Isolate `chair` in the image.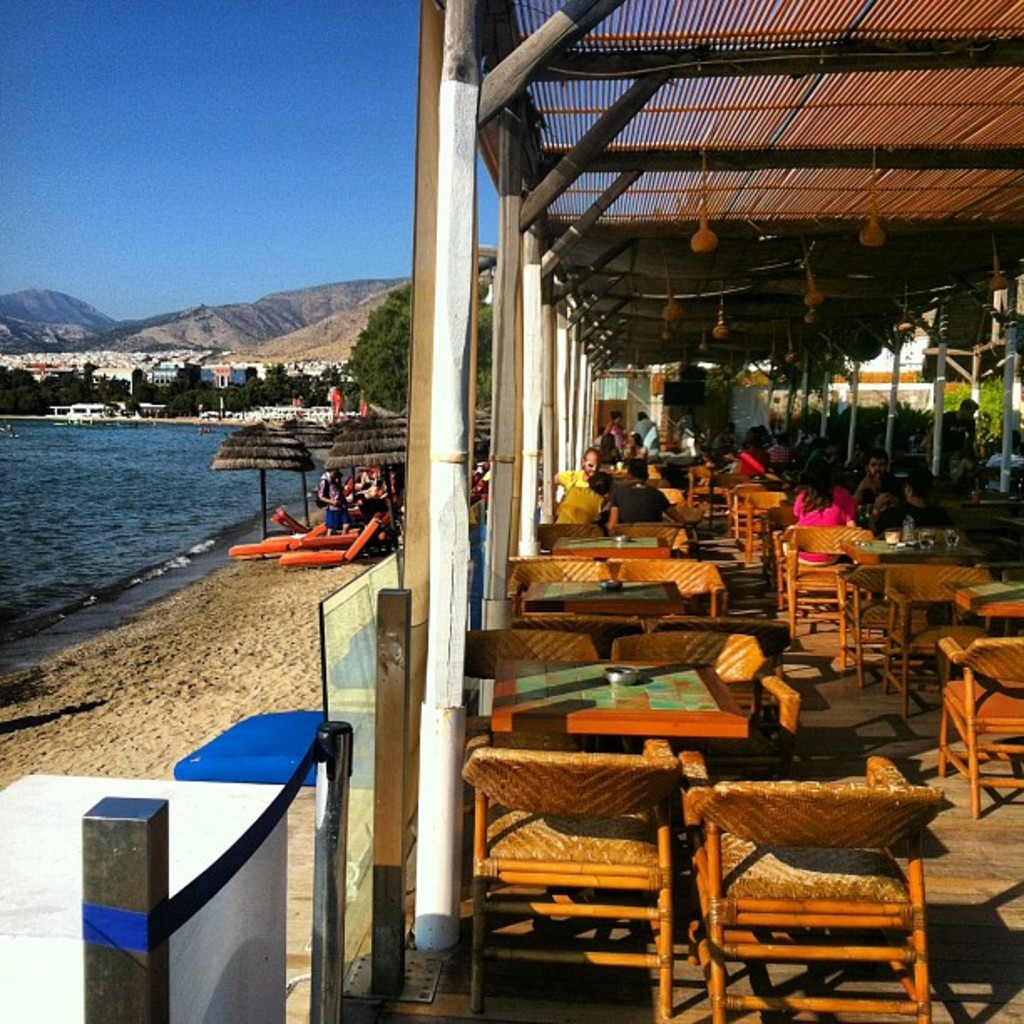
Isolated region: [612,520,686,549].
